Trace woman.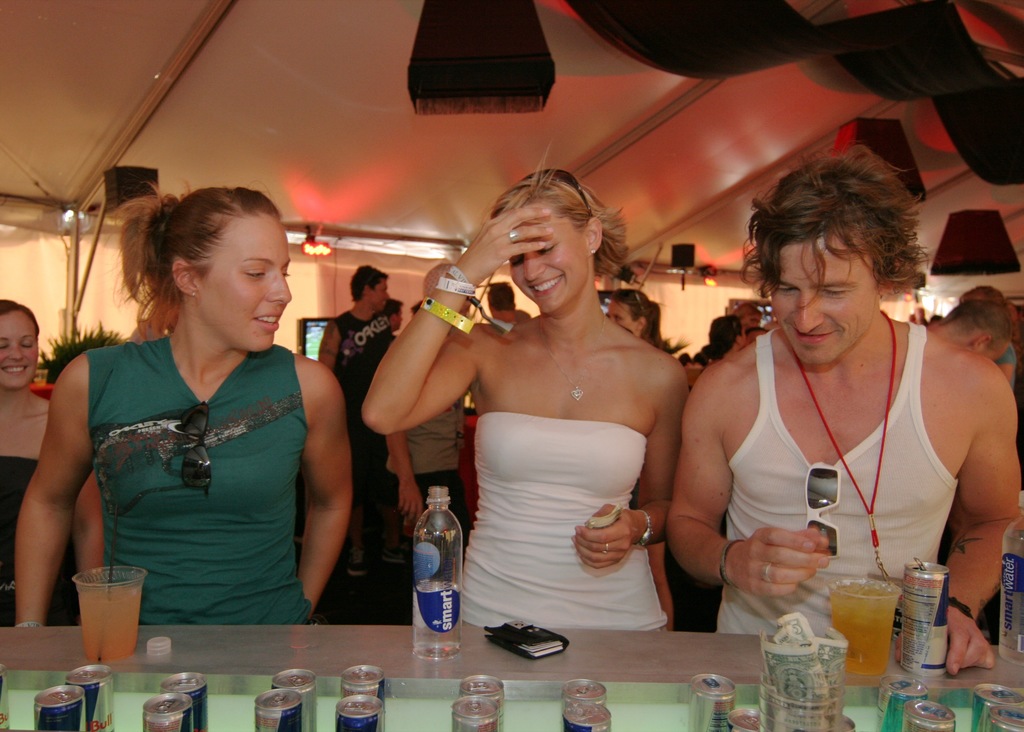
Traced to [12,182,351,628].
